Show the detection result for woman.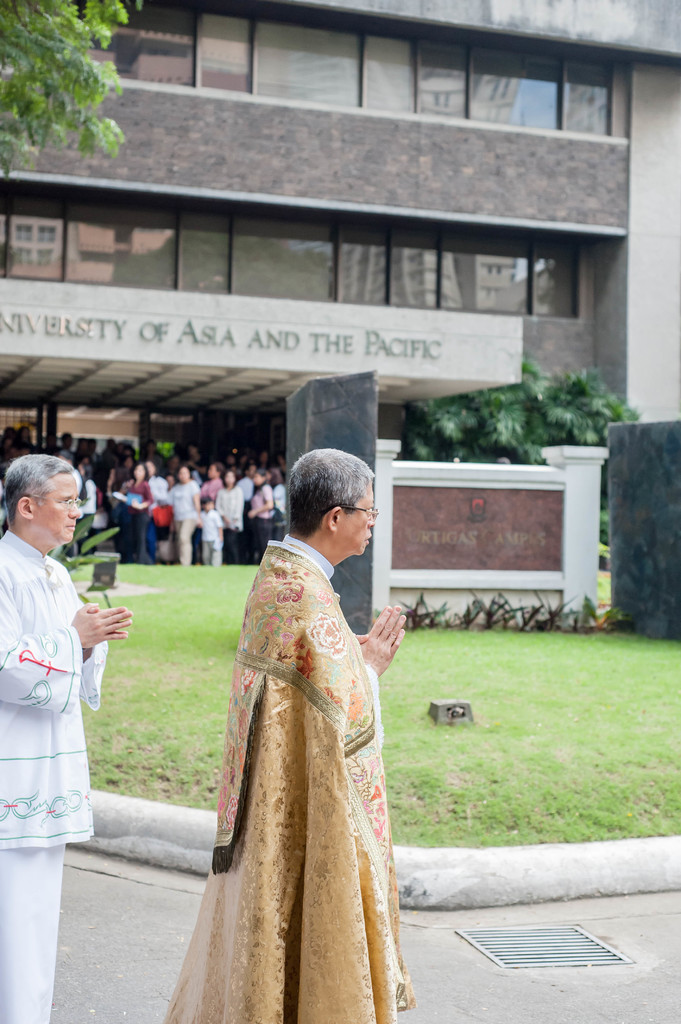
pyautogui.locateOnScreen(214, 468, 240, 564).
